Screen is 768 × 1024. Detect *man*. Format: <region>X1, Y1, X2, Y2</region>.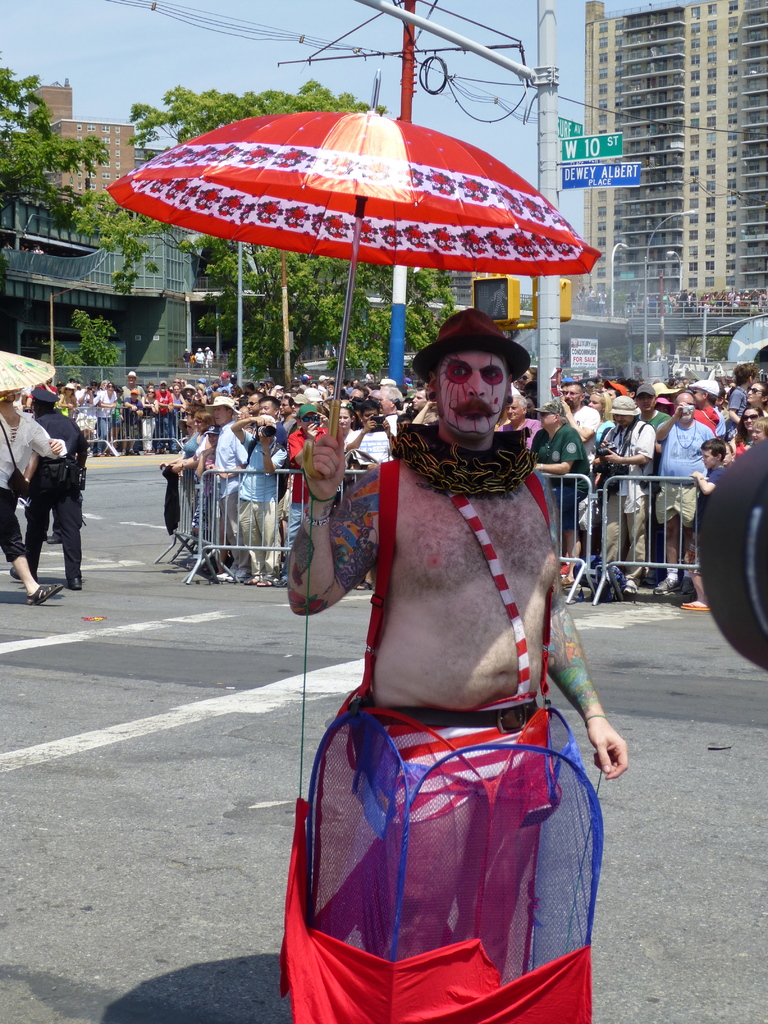
<region>231, 416, 285, 591</region>.
